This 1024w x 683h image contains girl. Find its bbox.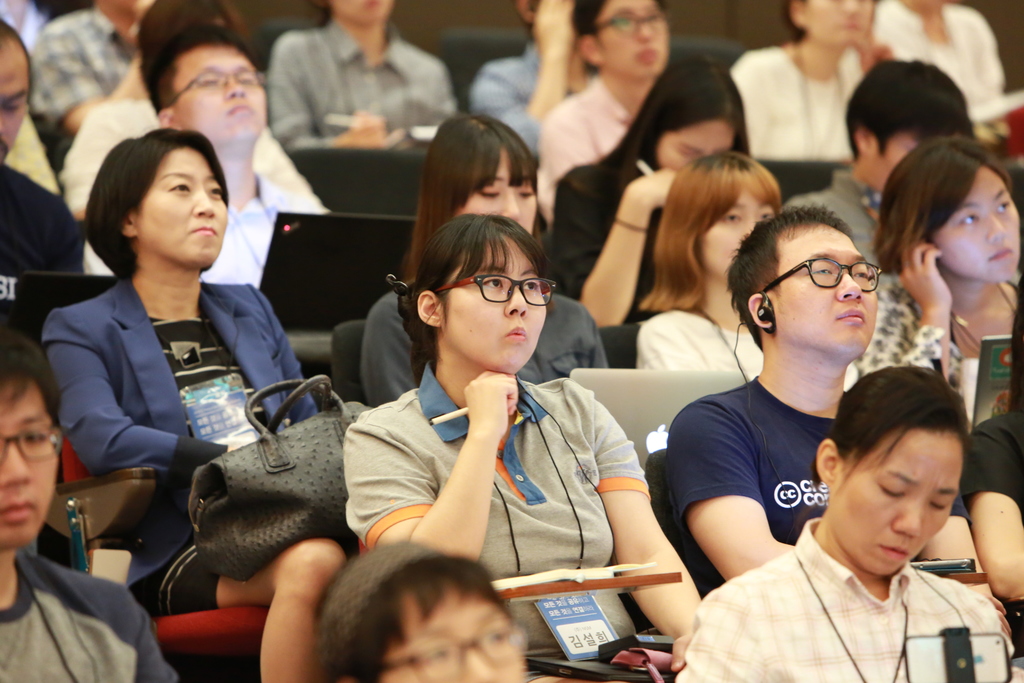
l=632, t=152, r=859, b=391.
